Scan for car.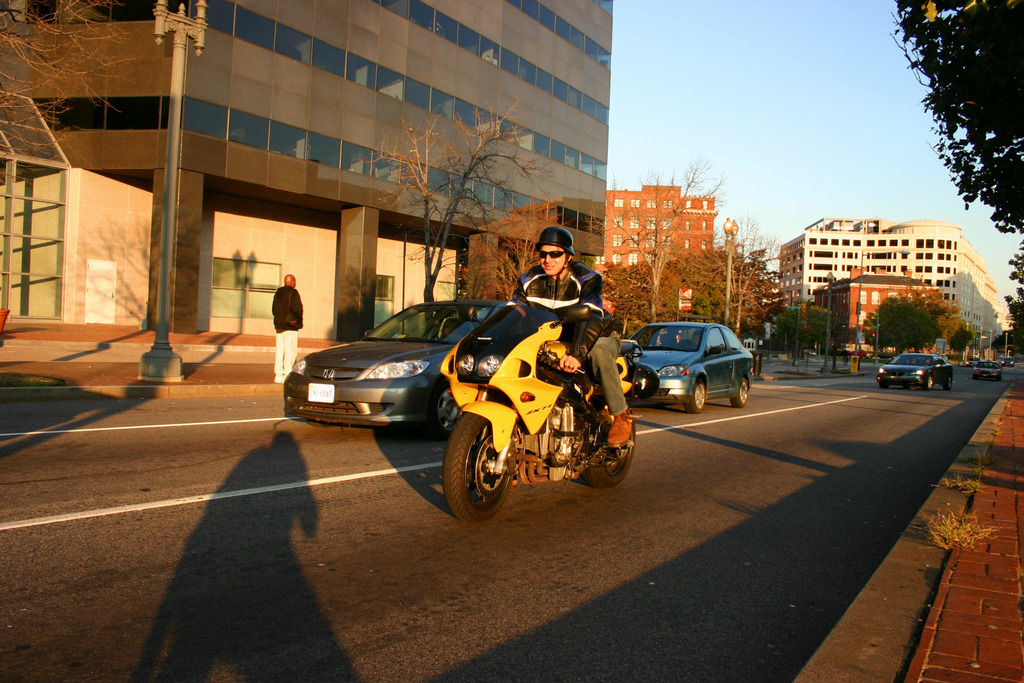
Scan result: <bbox>630, 317, 757, 409</bbox>.
